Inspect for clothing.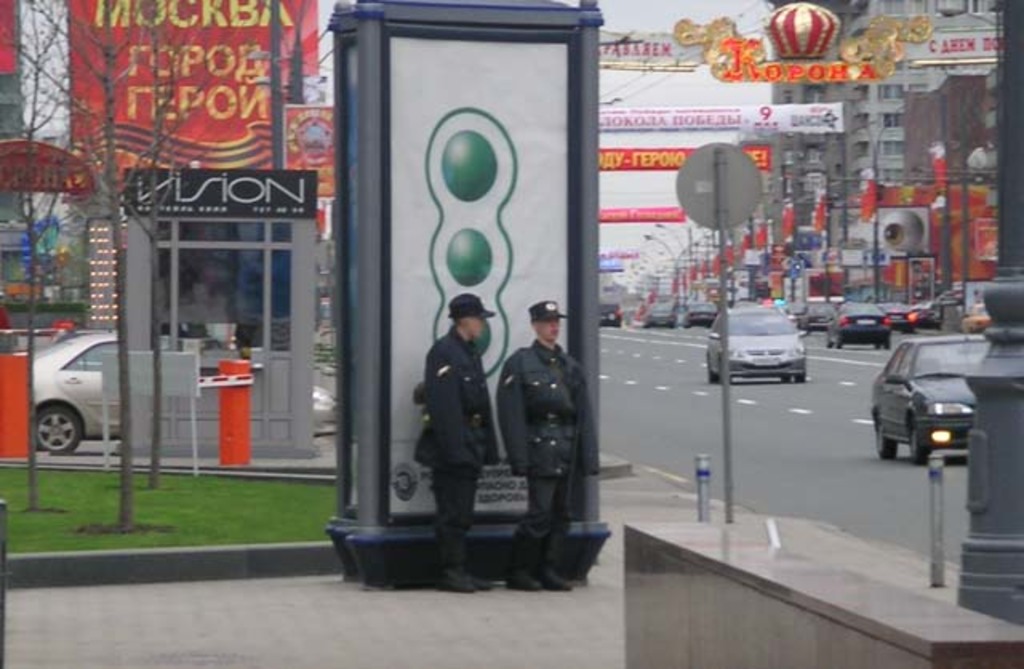
Inspection: locate(413, 325, 501, 573).
